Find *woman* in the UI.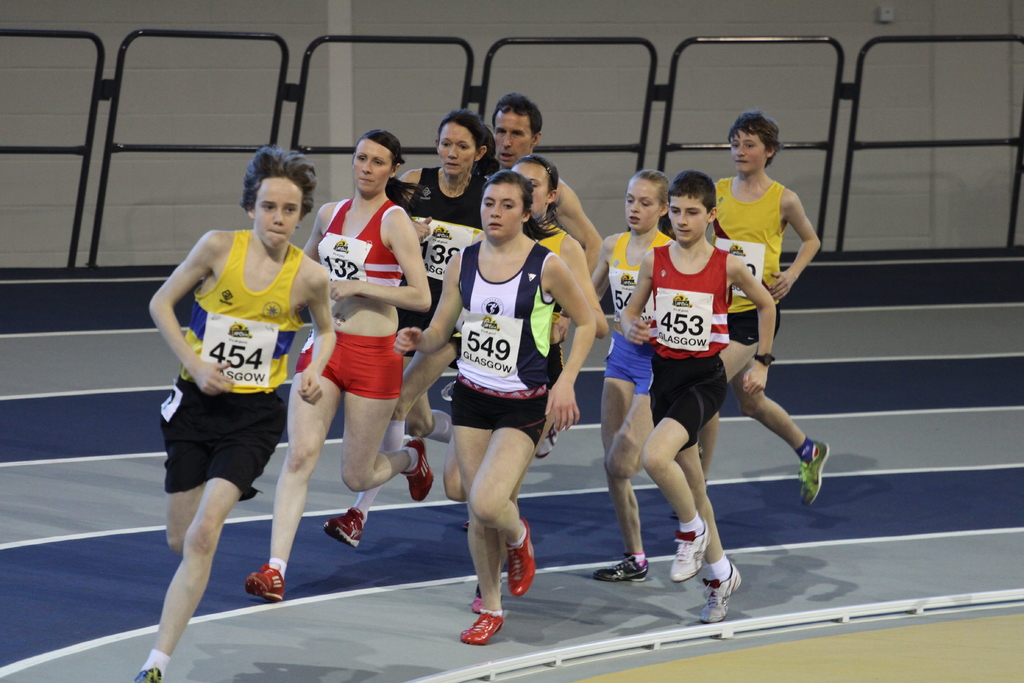
UI element at BBox(607, 165, 787, 634).
